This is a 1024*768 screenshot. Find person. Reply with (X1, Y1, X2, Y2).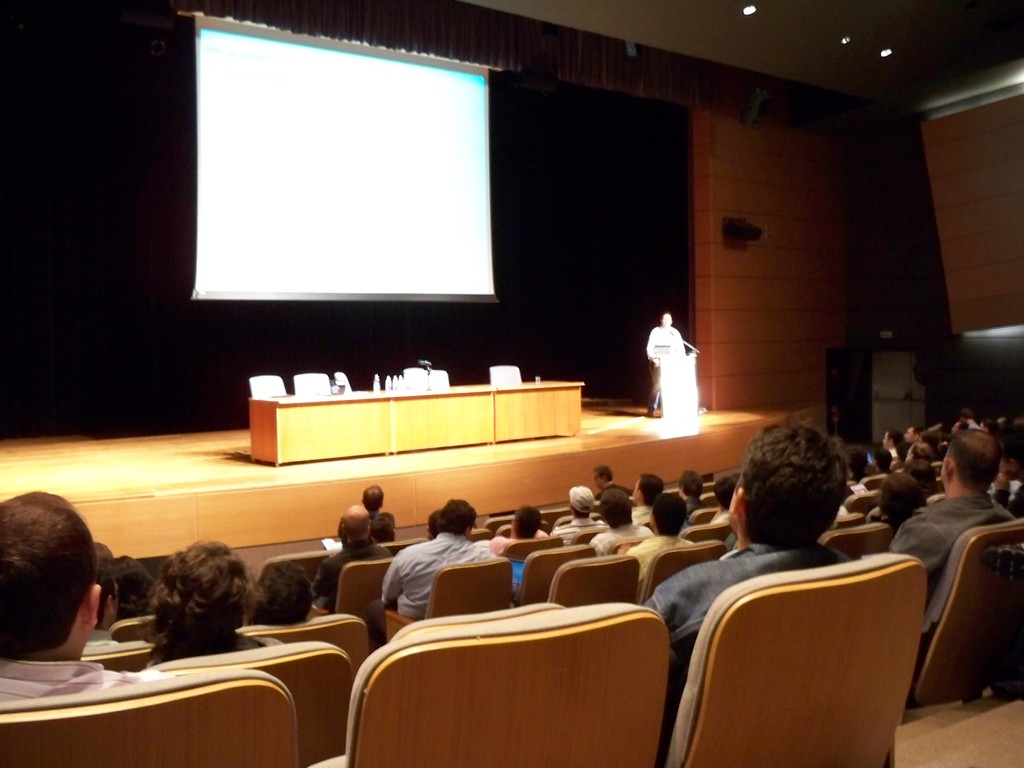
(552, 481, 607, 545).
